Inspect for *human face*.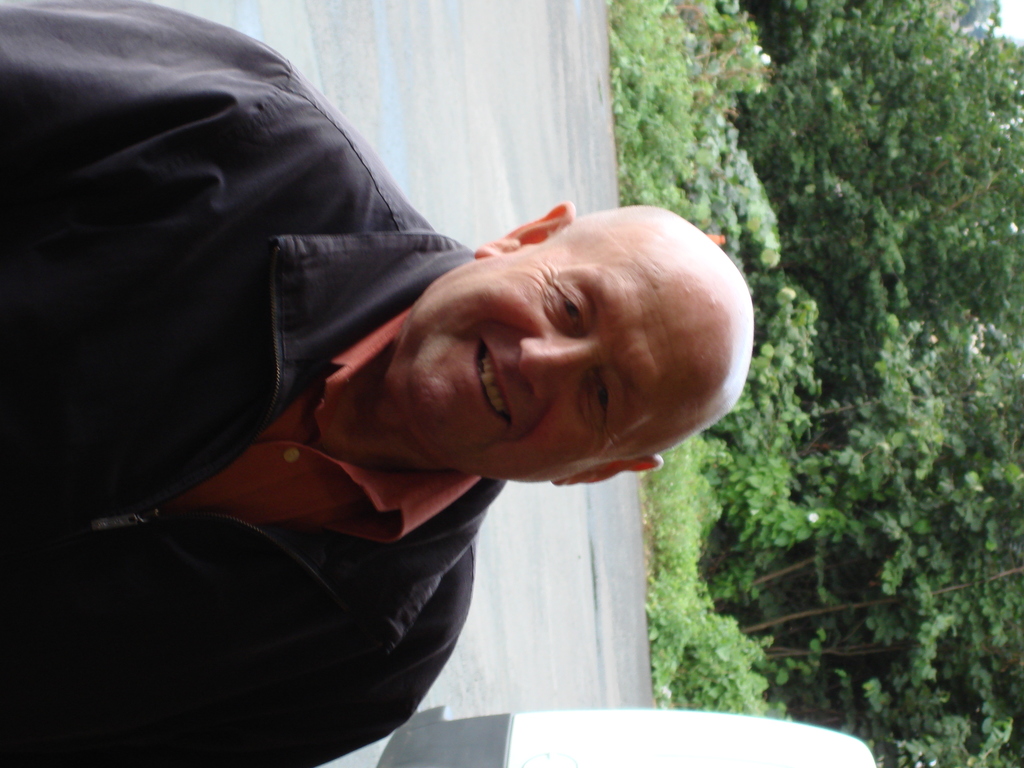
Inspection: [x1=397, y1=237, x2=717, y2=483].
